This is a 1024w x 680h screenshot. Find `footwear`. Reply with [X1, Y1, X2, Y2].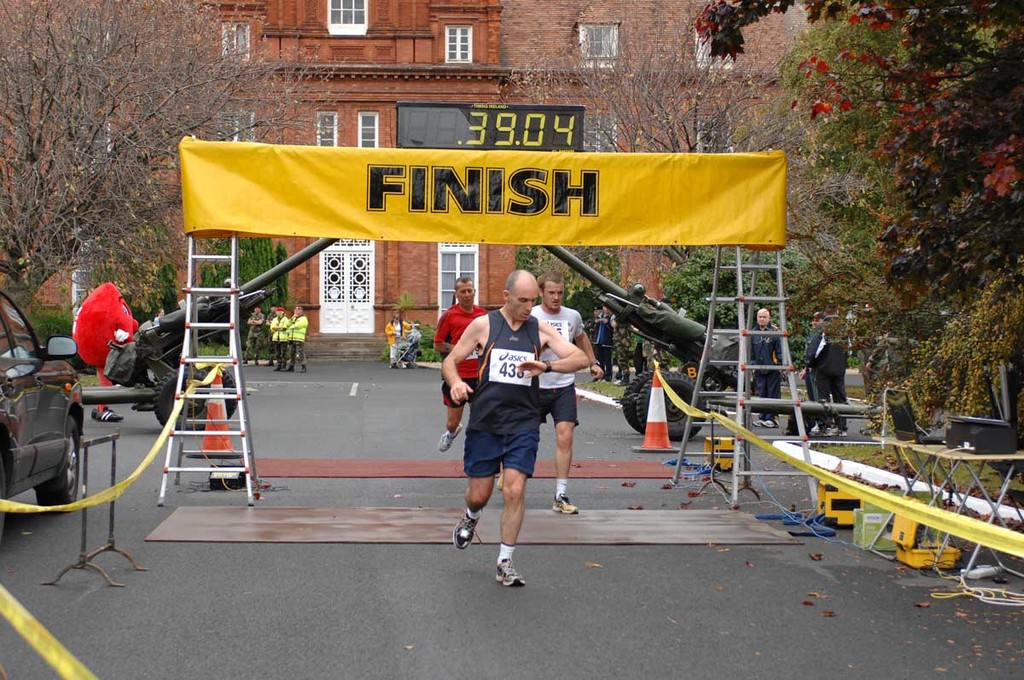
[778, 426, 798, 434].
